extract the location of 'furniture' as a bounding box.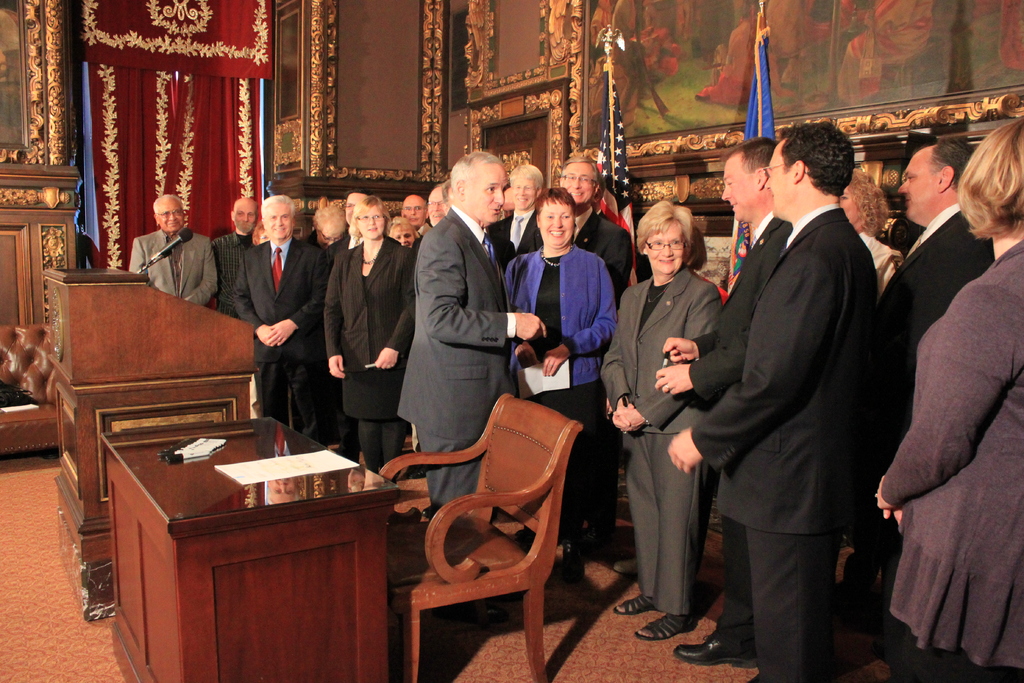
100, 436, 402, 682.
